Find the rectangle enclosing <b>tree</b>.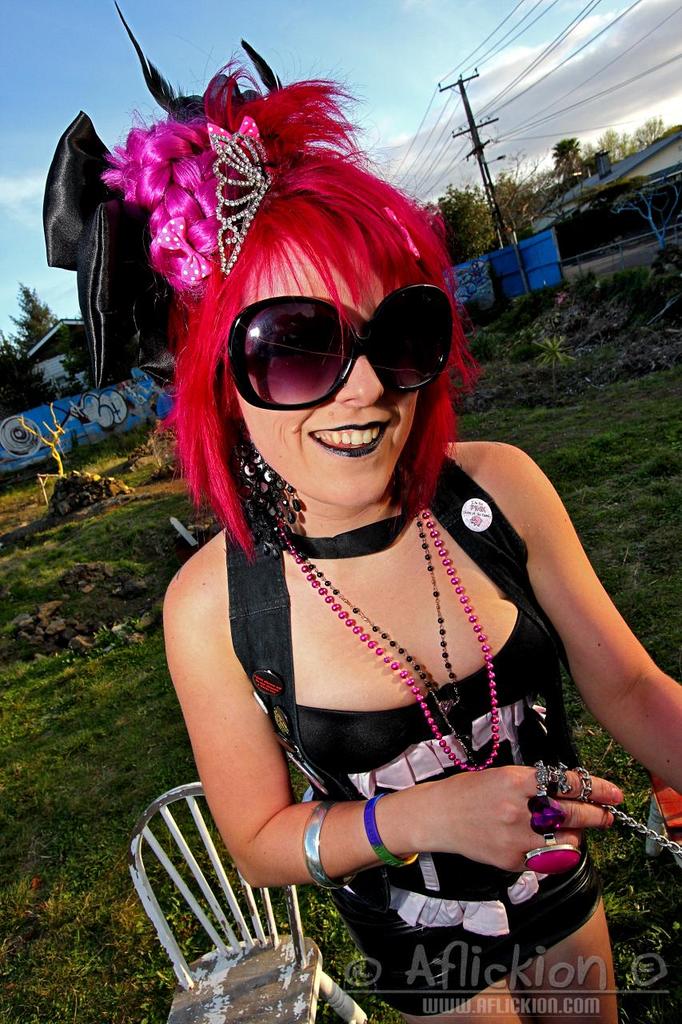
x1=0, y1=329, x2=54, y2=422.
